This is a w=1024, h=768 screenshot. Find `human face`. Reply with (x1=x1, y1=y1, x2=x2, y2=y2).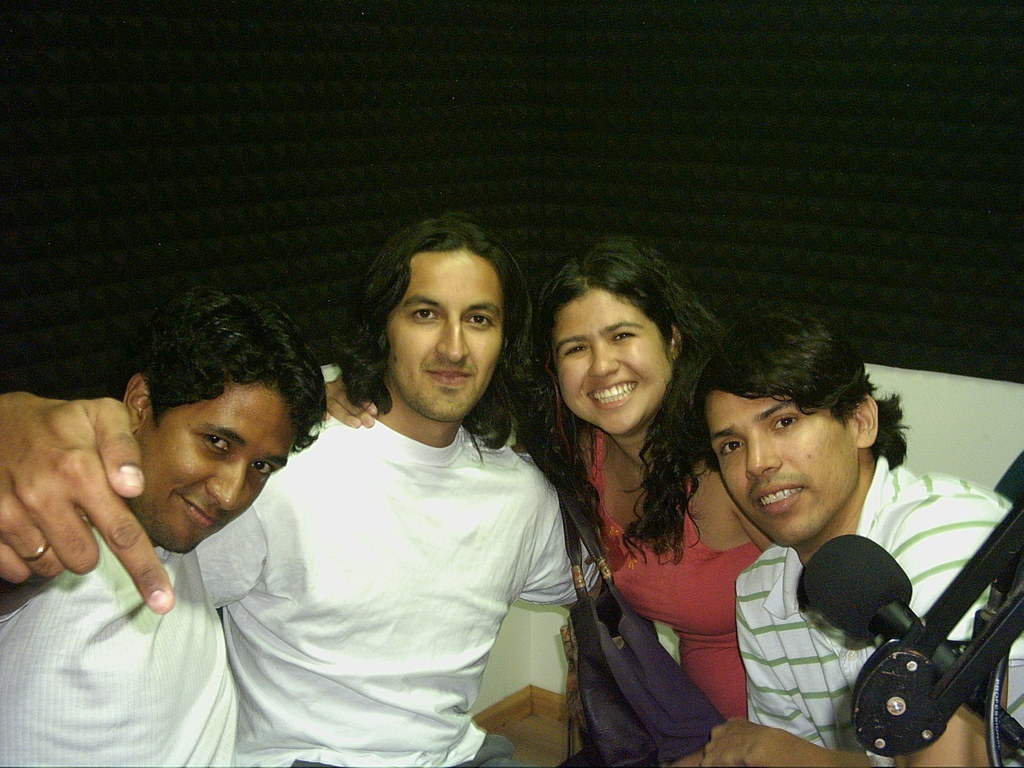
(x1=128, y1=380, x2=292, y2=549).
